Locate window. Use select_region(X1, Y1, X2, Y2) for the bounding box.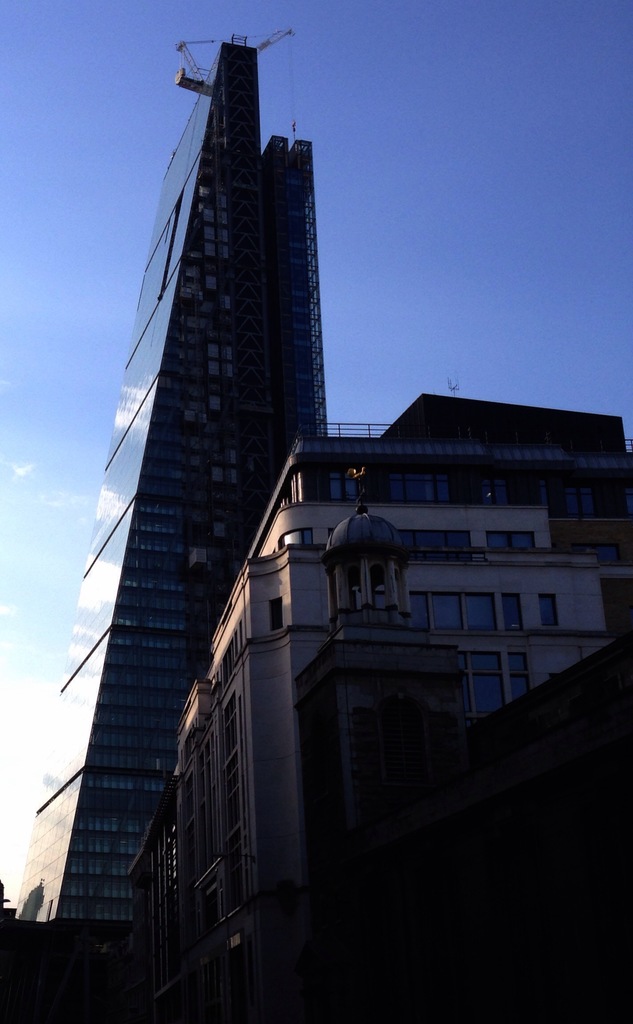
select_region(487, 532, 536, 547).
